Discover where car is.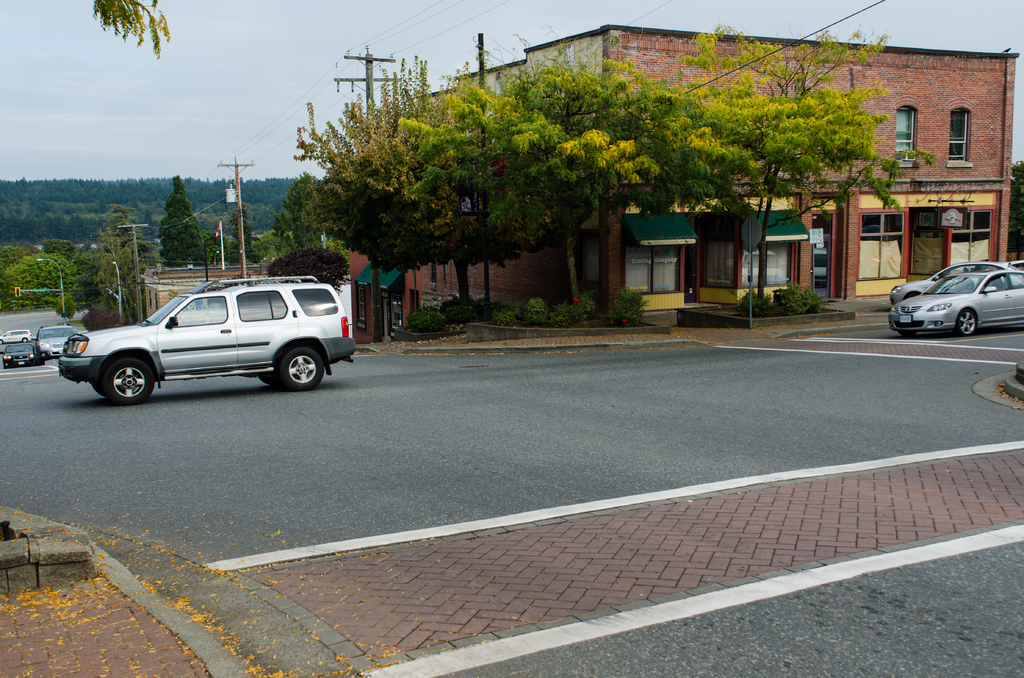
Discovered at 60:276:353:405.
